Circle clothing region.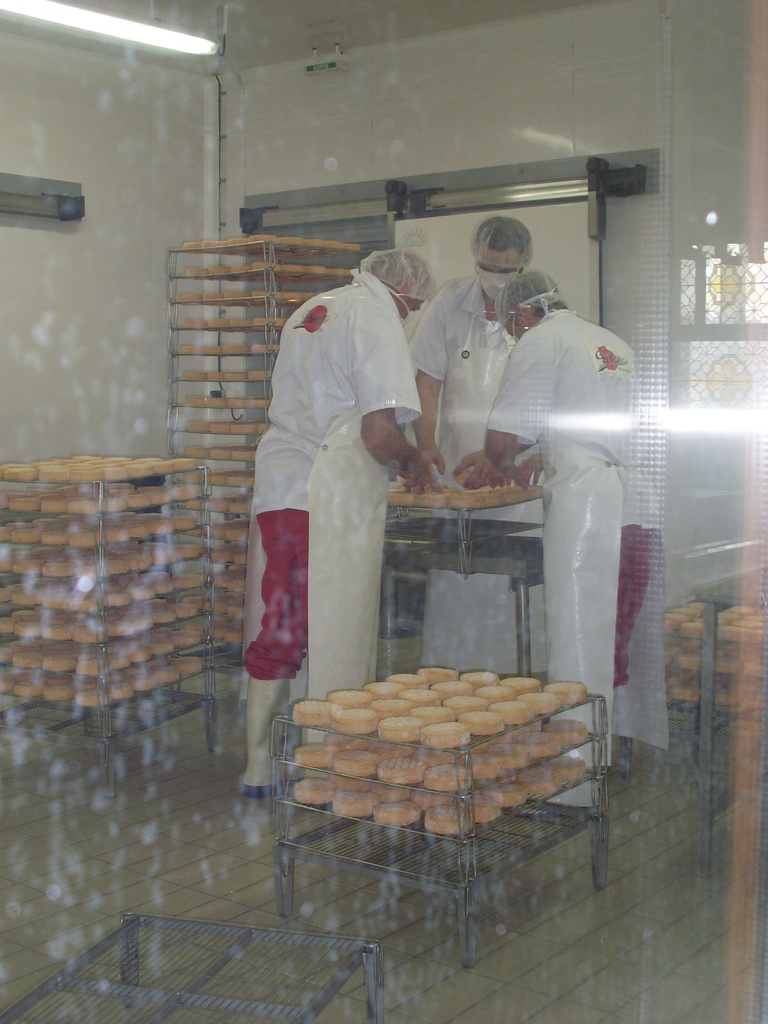
Region: select_region(490, 311, 671, 811).
